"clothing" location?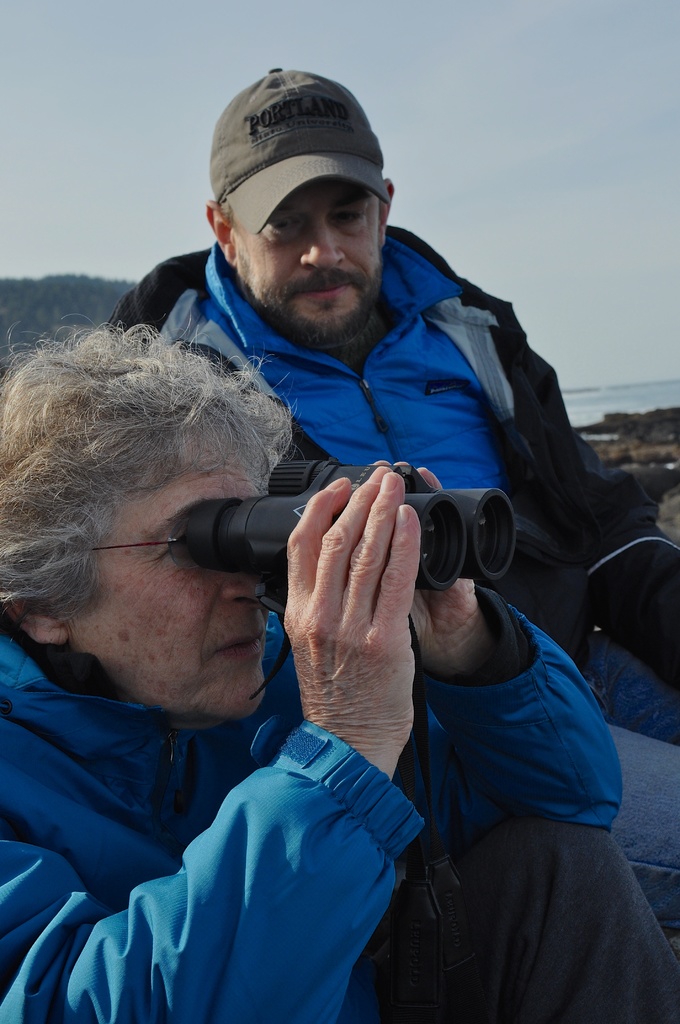
0, 583, 679, 1023
